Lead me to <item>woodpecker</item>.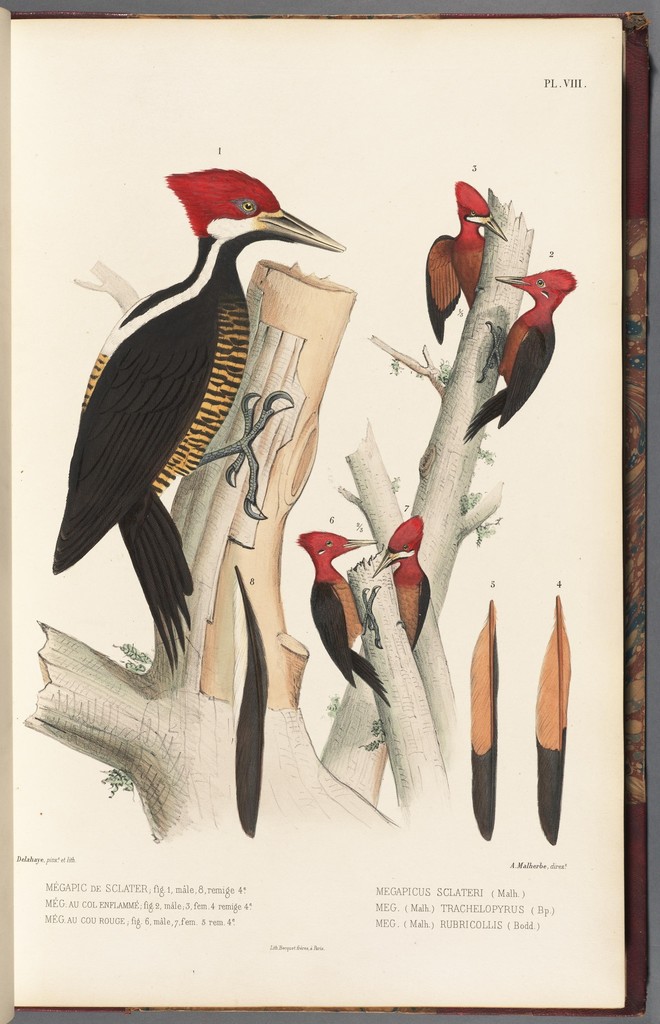
Lead to x1=51, y1=164, x2=345, y2=673.
